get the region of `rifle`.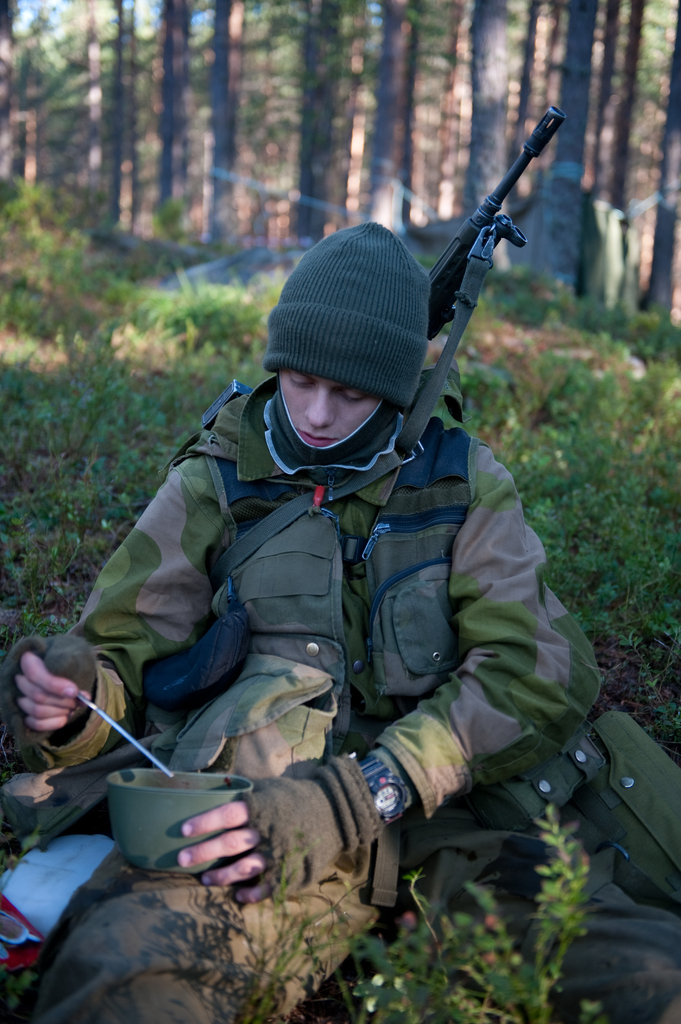
box=[327, 113, 570, 479].
